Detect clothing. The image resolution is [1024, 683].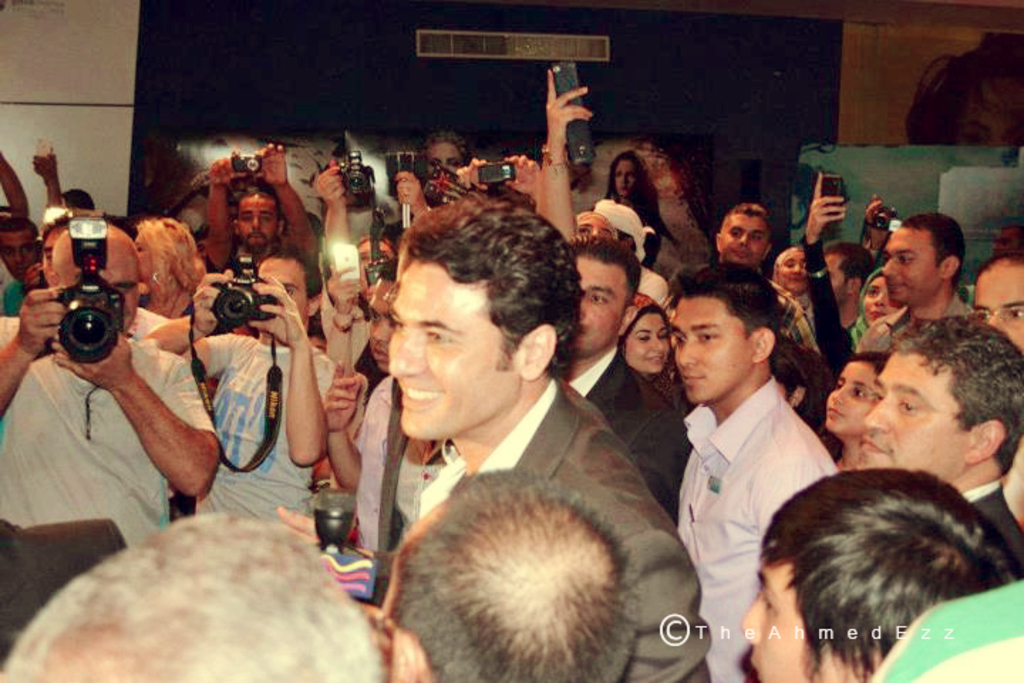
(788,282,816,332).
